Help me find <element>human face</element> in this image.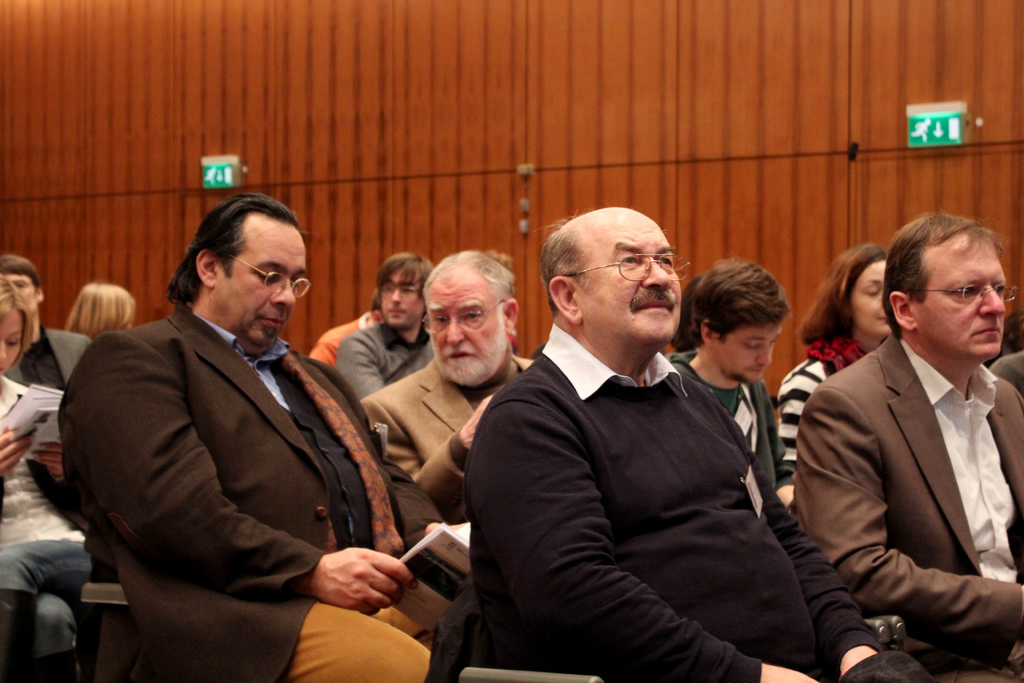
Found it: BBox(727, 325, 771, 378).
